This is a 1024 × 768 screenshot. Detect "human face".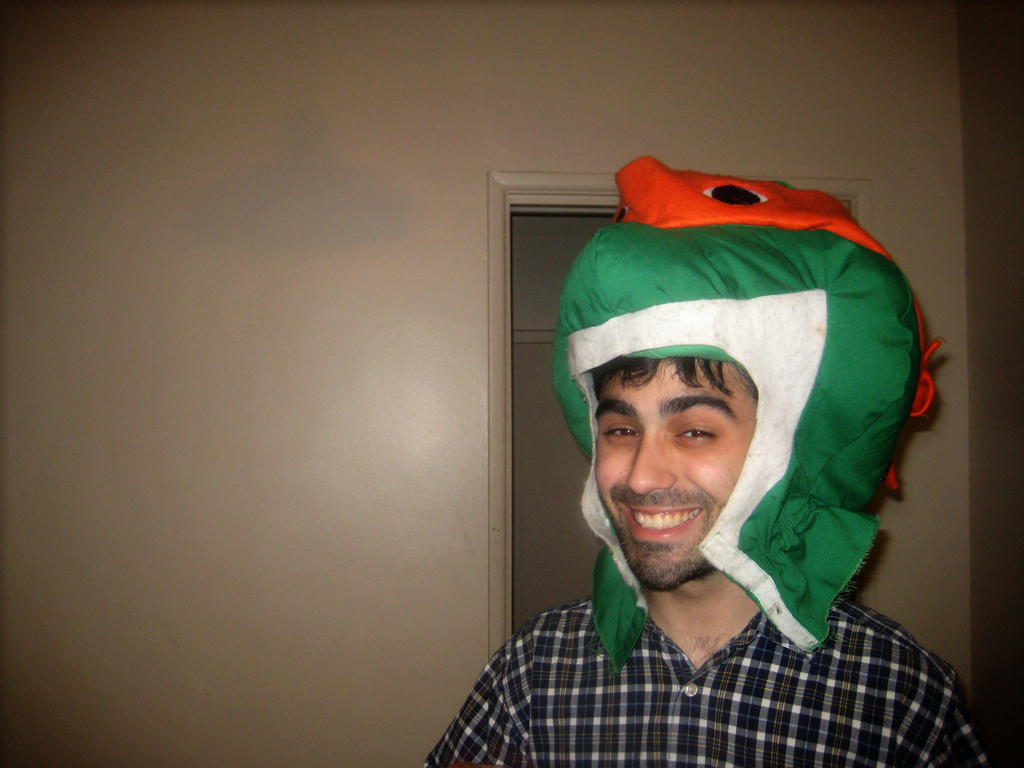
box=[592, 356, 760, 586].
